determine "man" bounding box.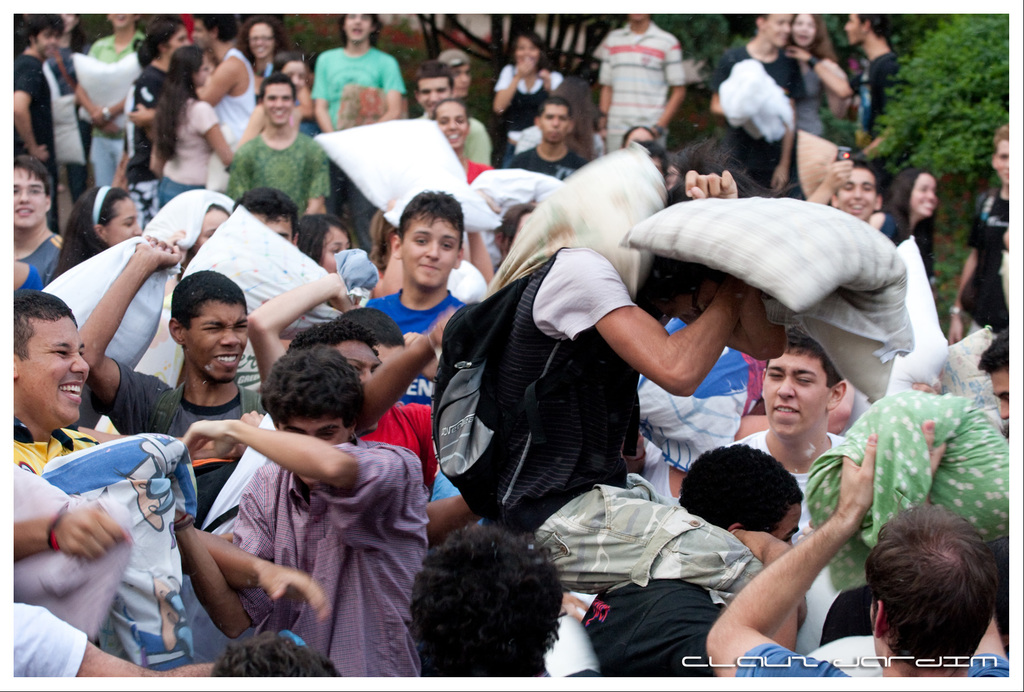
Determined: 8/153/65/289.
